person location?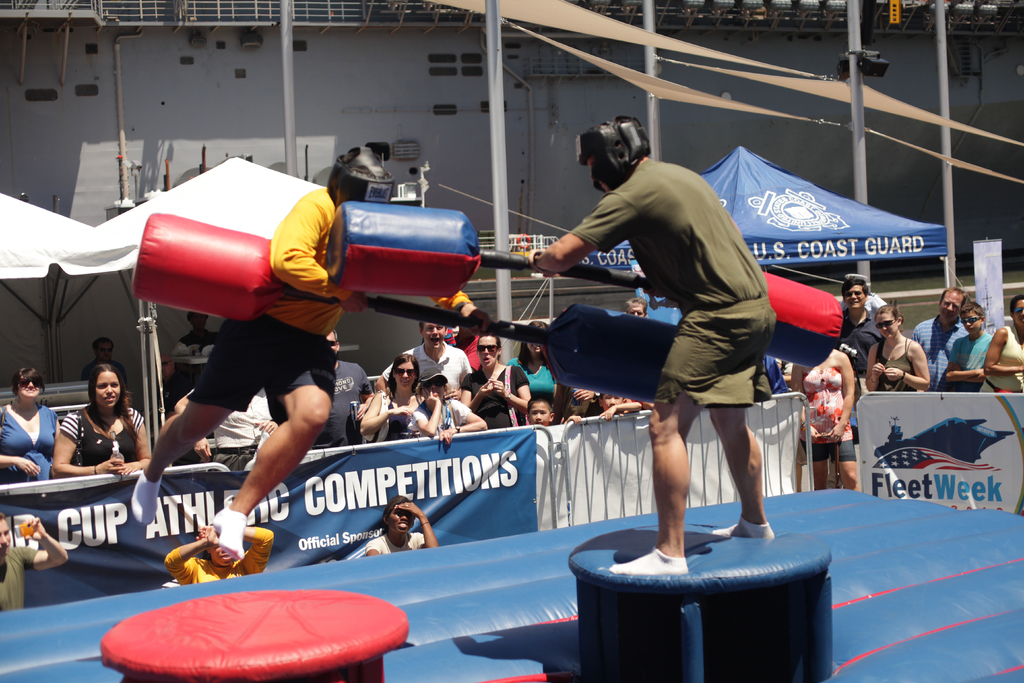
bbox=[160, 522, 278, 585]
